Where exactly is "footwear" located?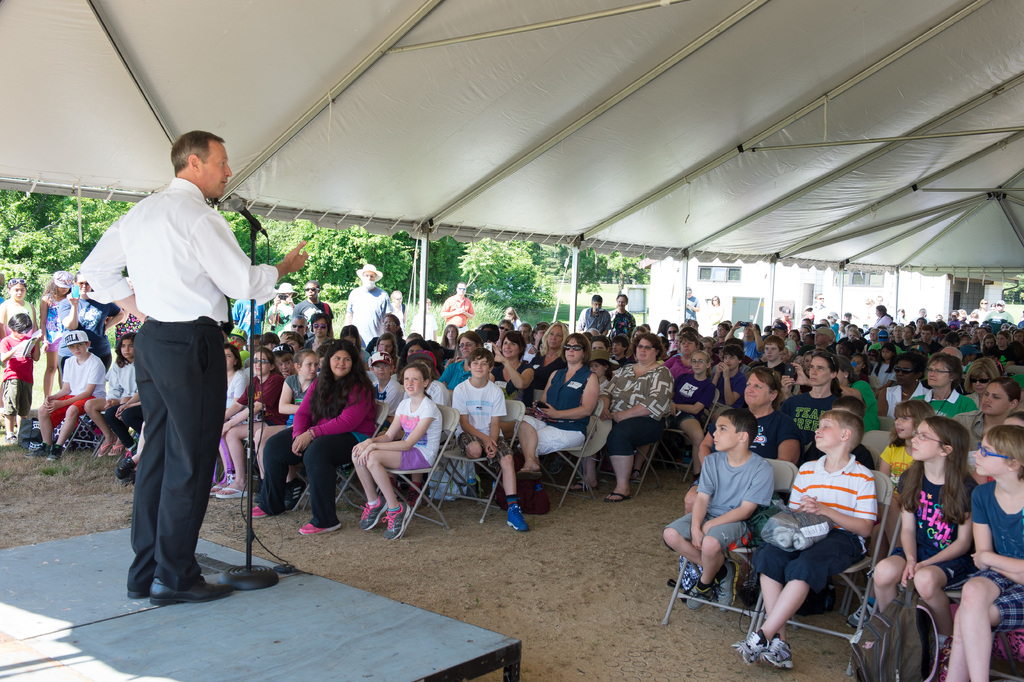
Its bounding box is 296,519,346,536.
